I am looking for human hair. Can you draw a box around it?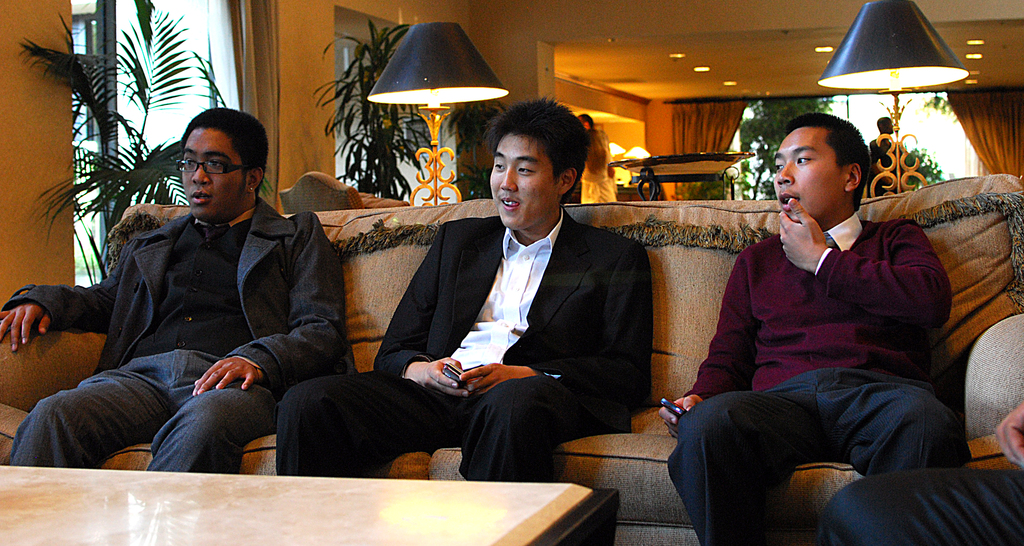
Sure, the bounding box is x1=482 y1=89 x2=591 y2=218.
